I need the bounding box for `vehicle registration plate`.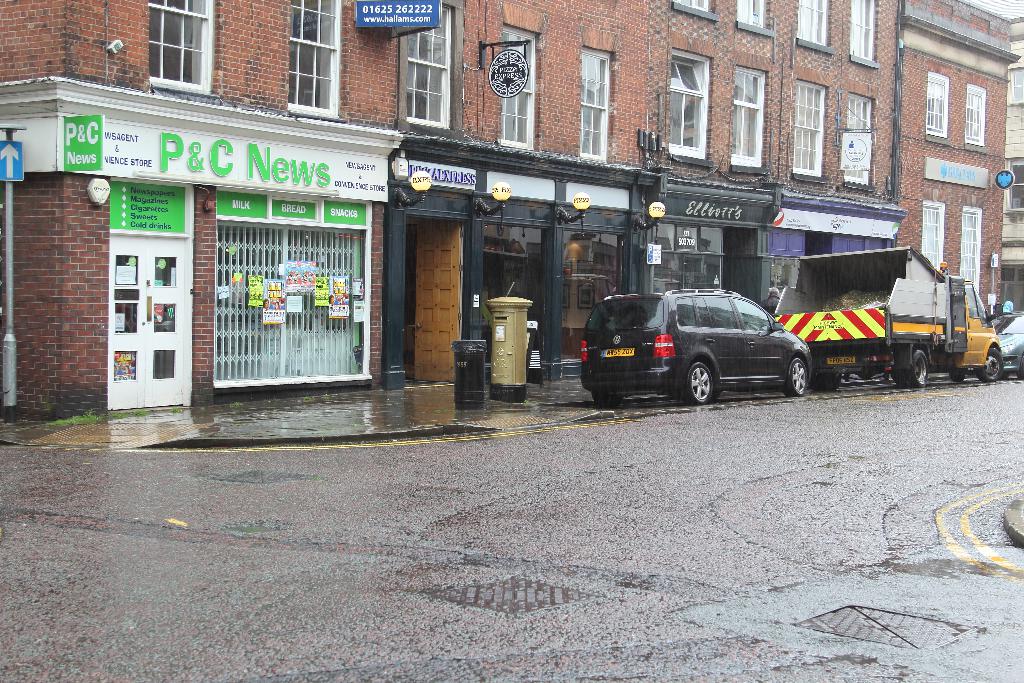
Here it is: 820/353/858/366.
